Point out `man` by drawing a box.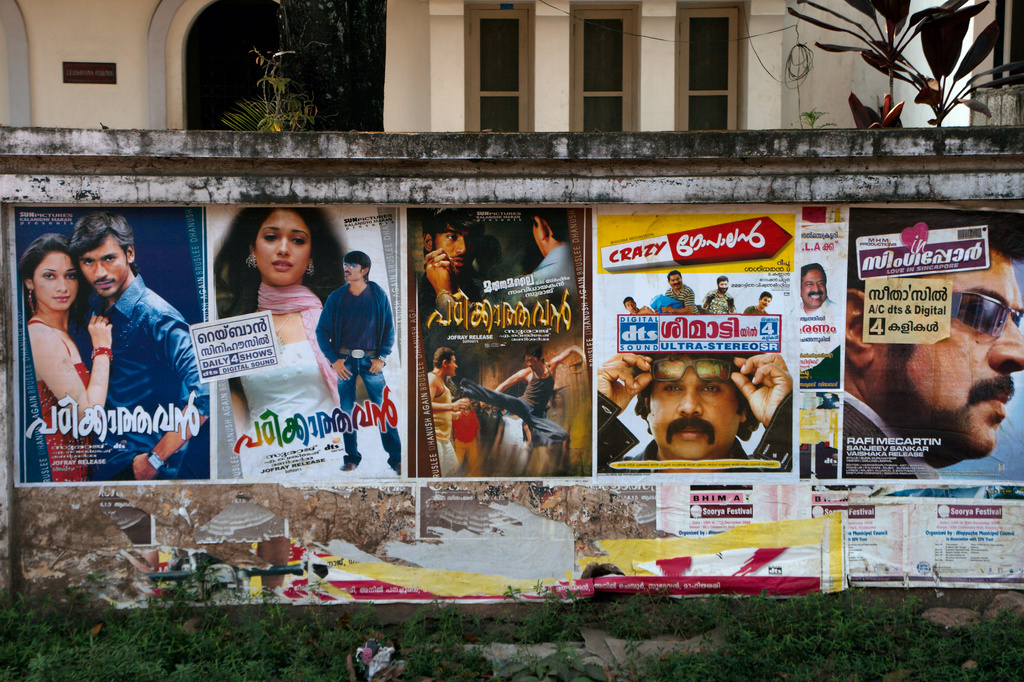
bbox(743, 290, 773, 315).
